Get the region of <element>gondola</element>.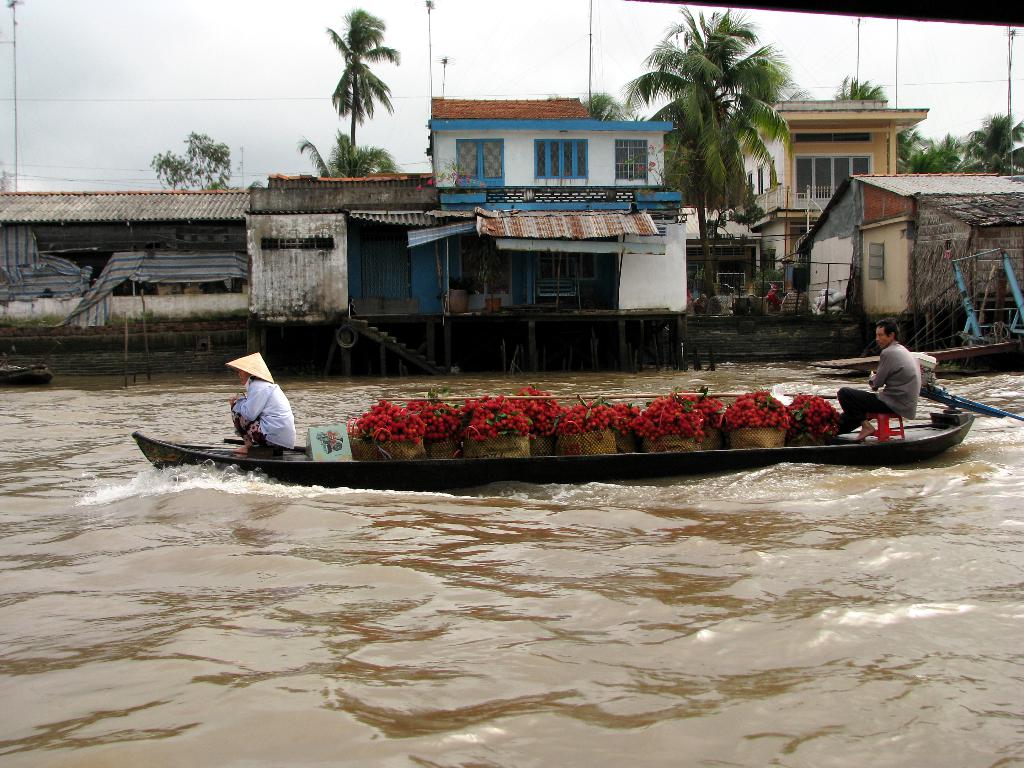
box=[140, 352, 984, 499].
